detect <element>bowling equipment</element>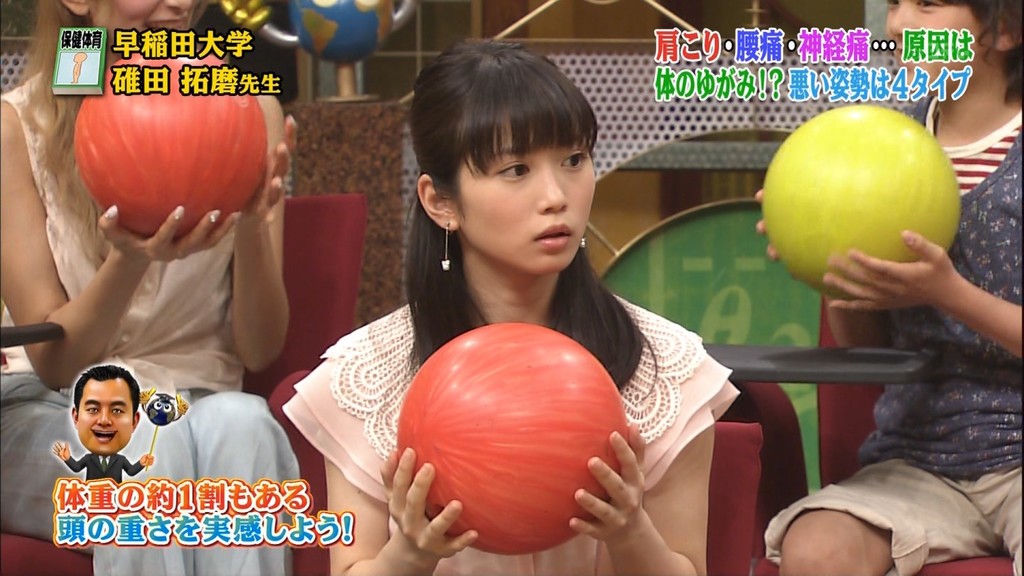
(left=68, top=54, right=270, bottom=242)
